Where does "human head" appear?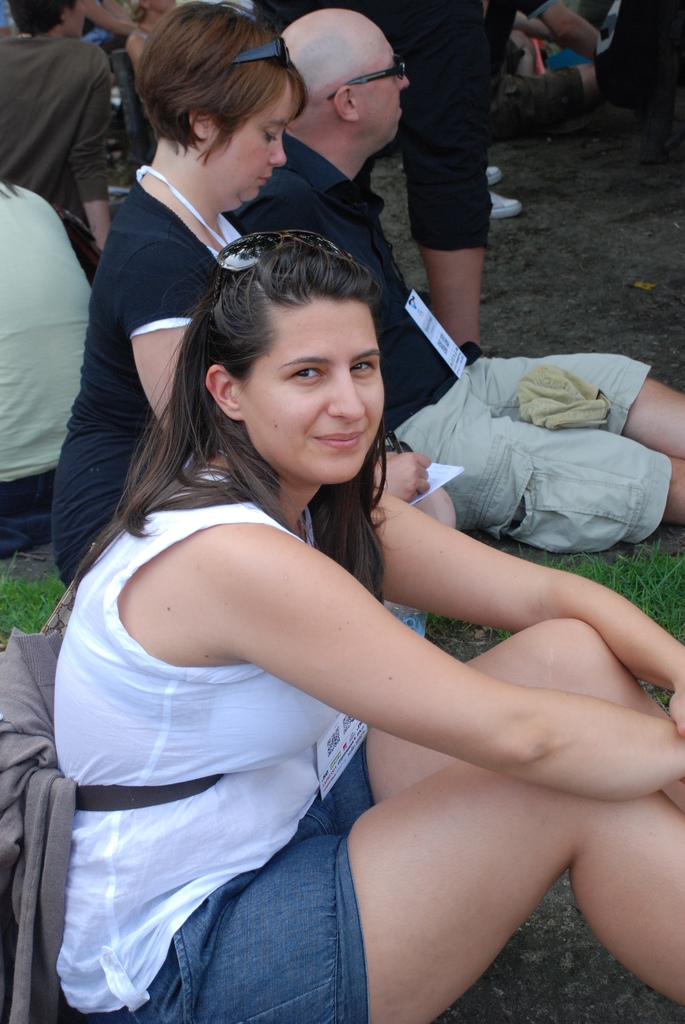
Appears at 10/0/84/38.
